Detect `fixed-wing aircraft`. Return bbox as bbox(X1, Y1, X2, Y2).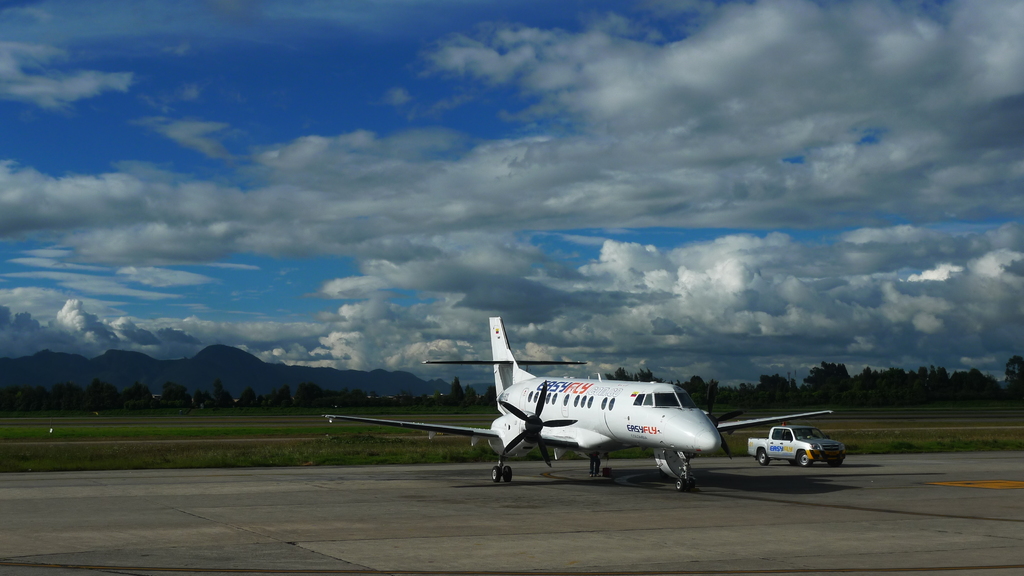
bbox(321, 312, 841, 495).
